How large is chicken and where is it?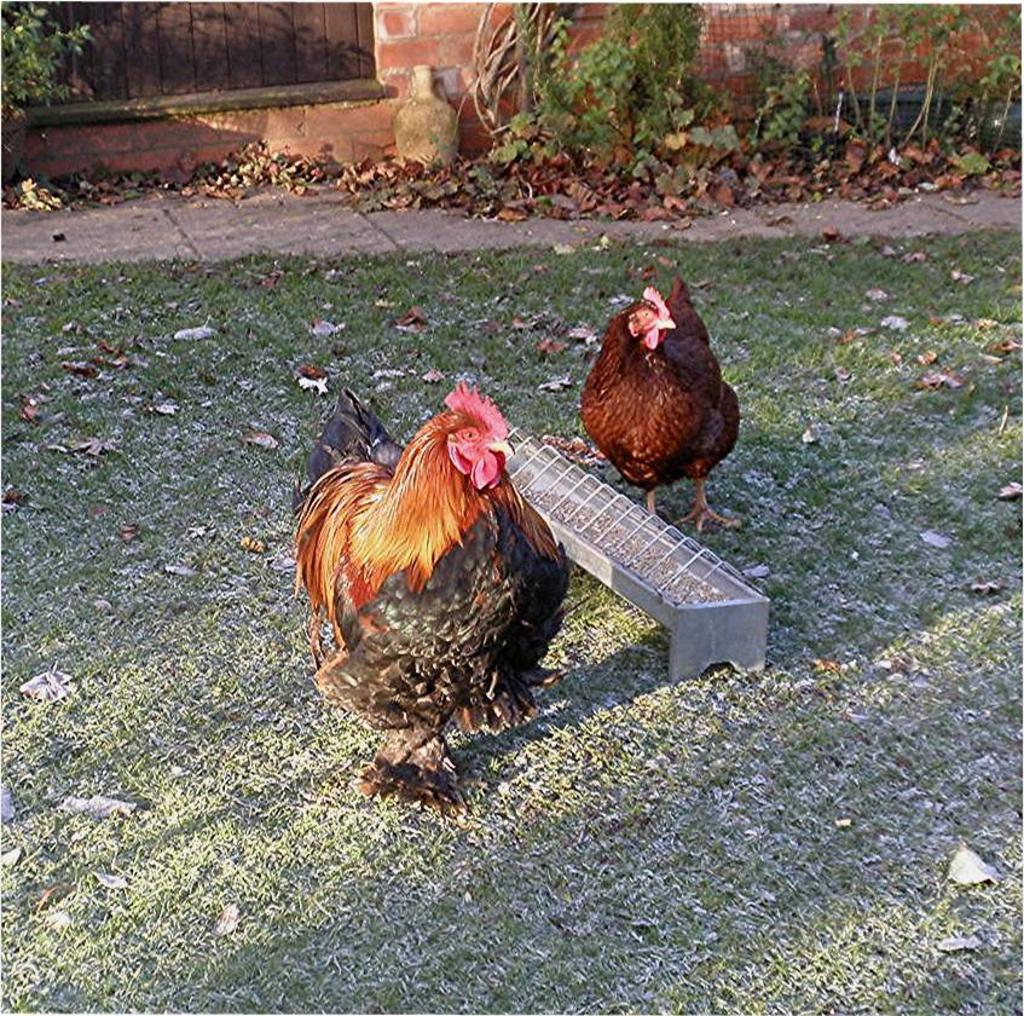
Bounding box: (579,271,741,533).
